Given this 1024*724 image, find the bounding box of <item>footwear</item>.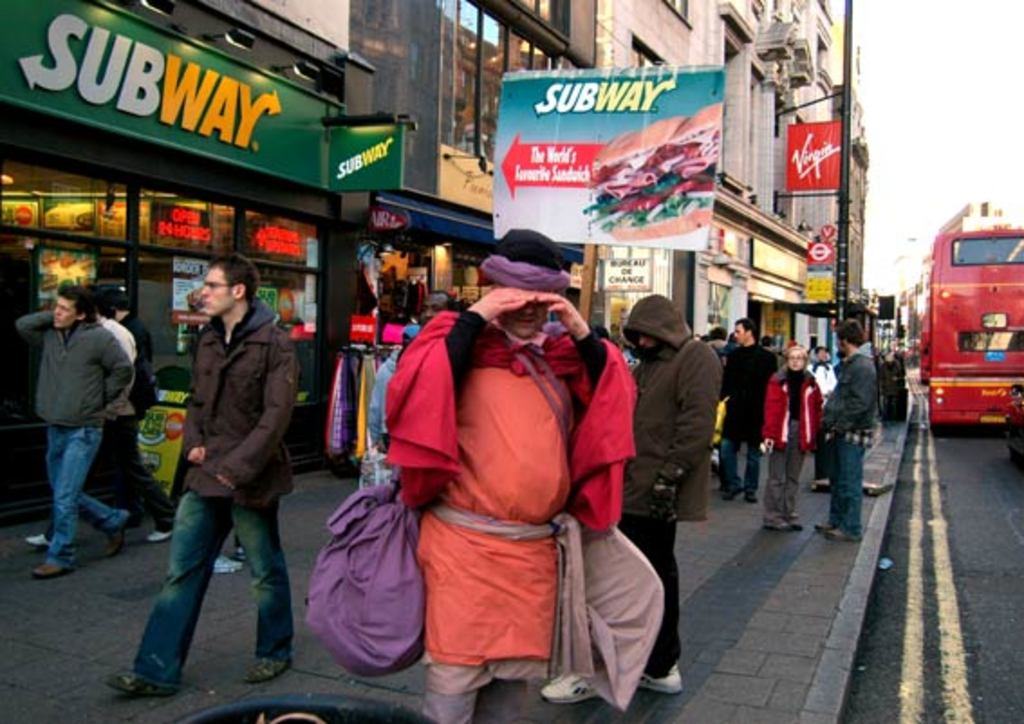
left=20, top=533, right=49, bottom=543.
